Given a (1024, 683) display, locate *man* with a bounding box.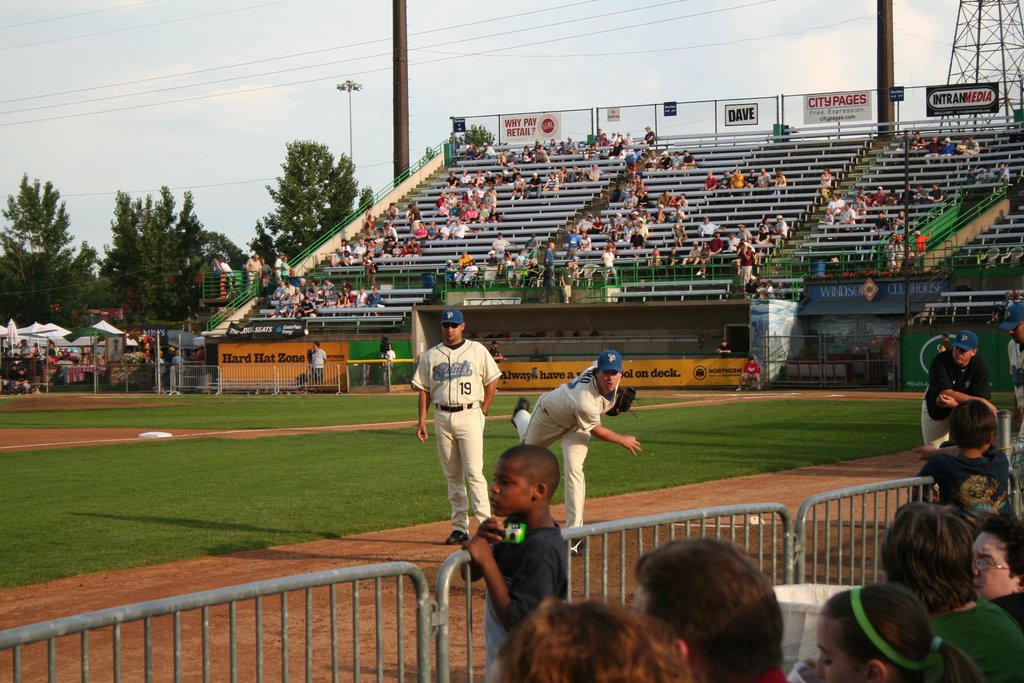
Located: (left=452, top=219, right=470, bottom=241).
